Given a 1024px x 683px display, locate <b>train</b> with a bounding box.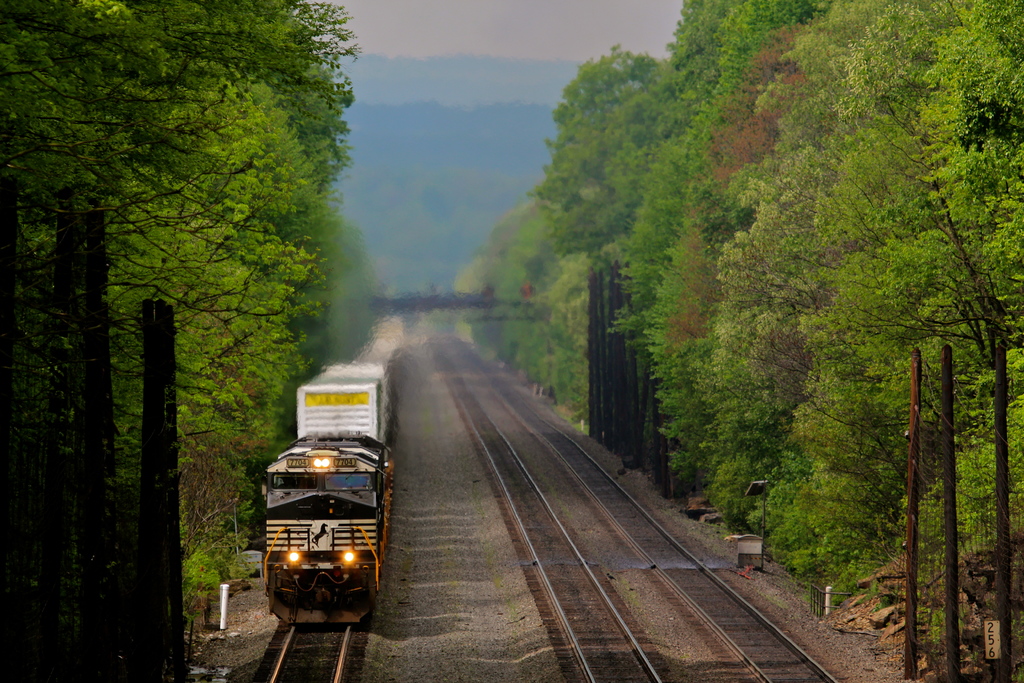
Located: {"x1": 260, "y1": 365, "x2": 392, "y2": 624}.
